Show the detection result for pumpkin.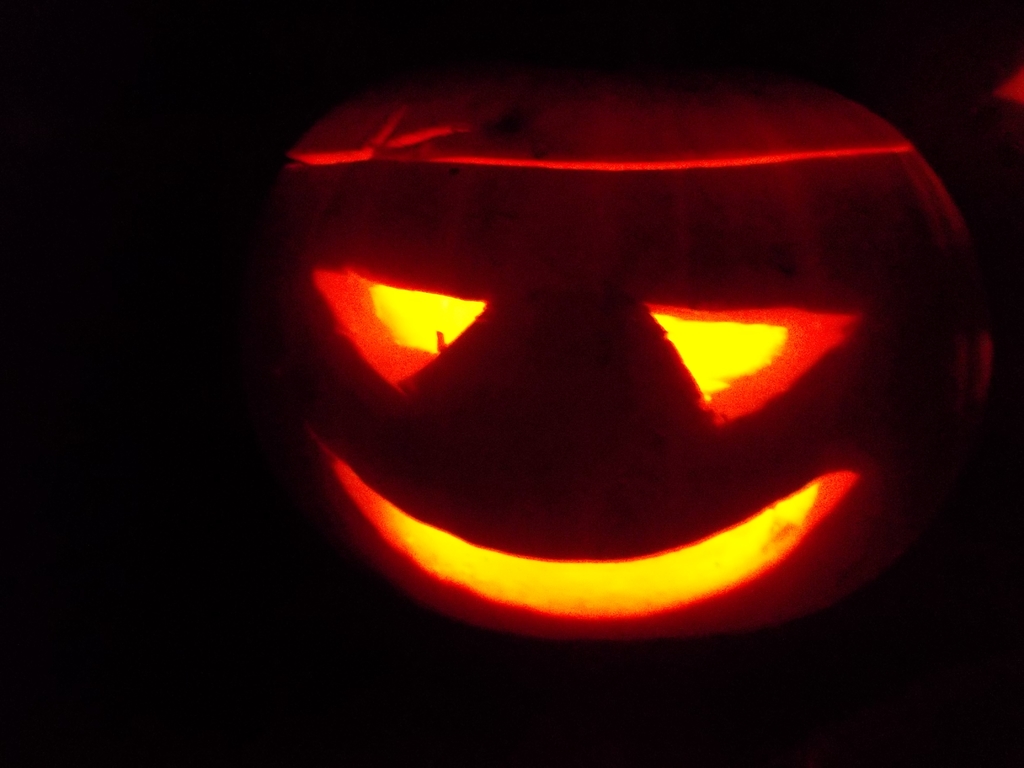
x1=245, y1=120, x2=963, y2=592.
